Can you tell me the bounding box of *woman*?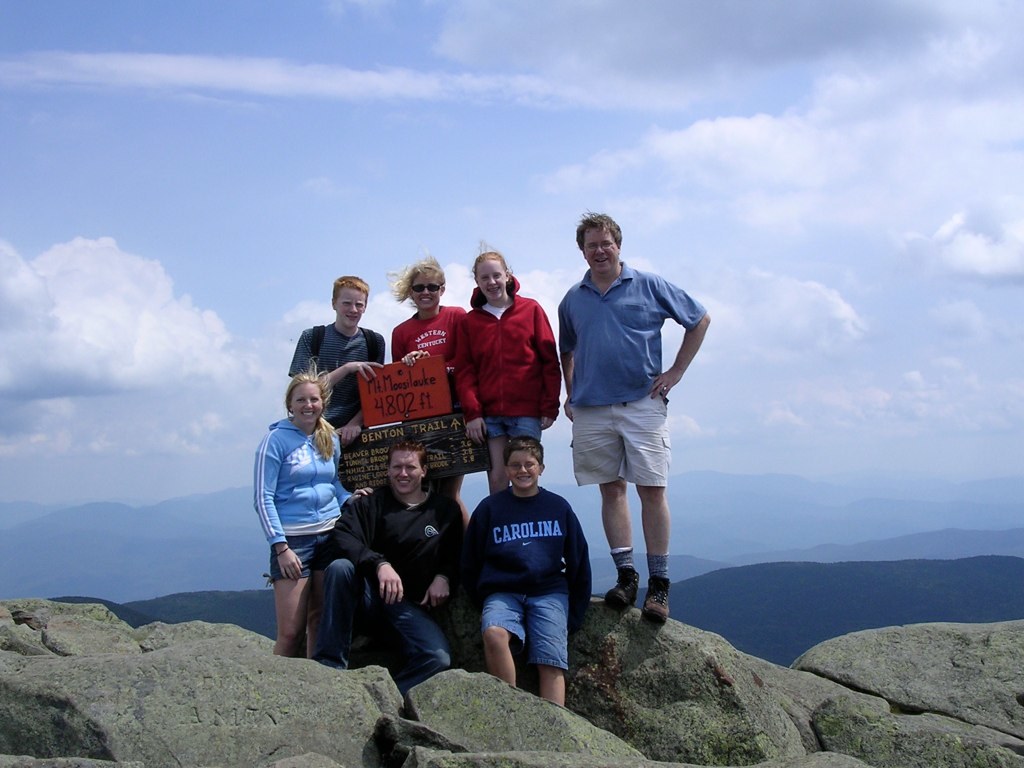
bbox=[457, 240, 559, 506].
